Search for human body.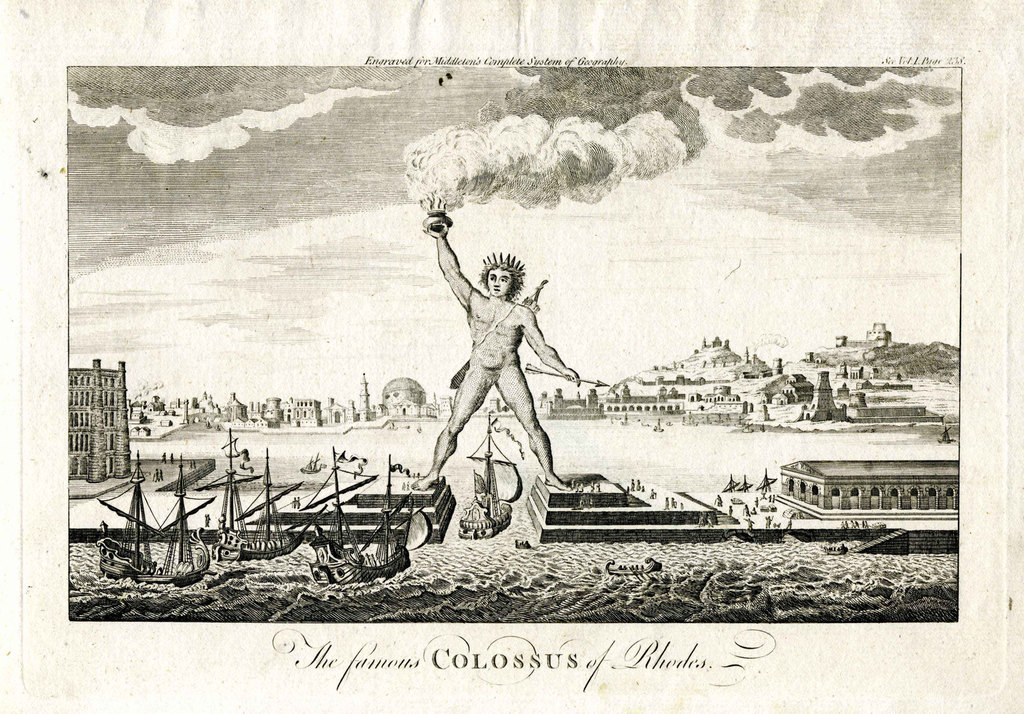
Found at BBox(412, 234, 570, 489).
